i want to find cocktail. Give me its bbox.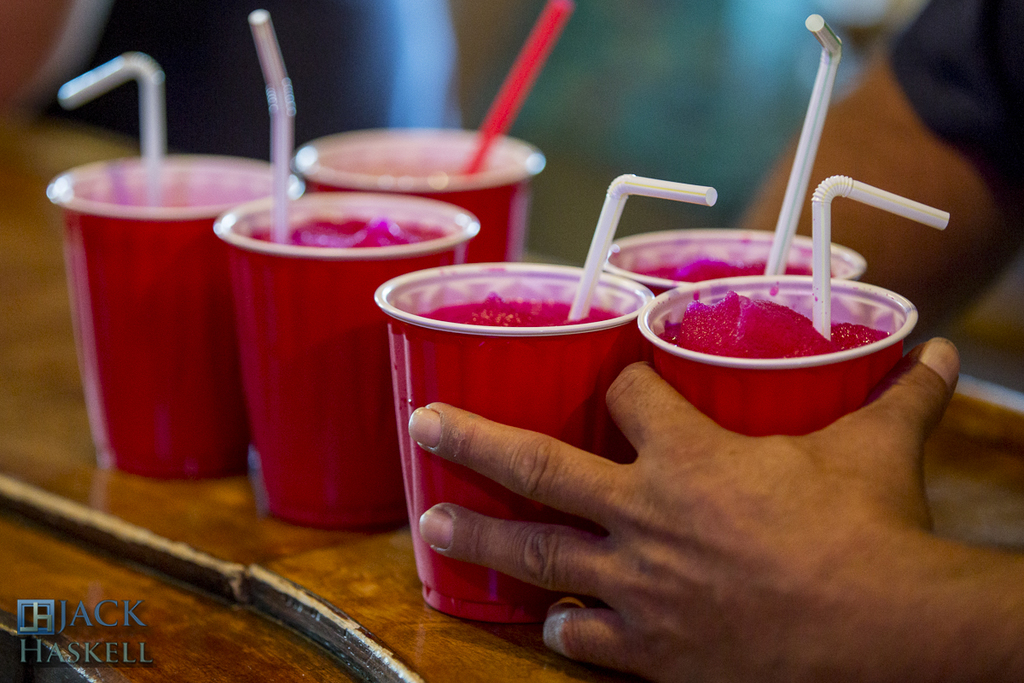
(x1=217, y1=193, x2=474, y2=537).
